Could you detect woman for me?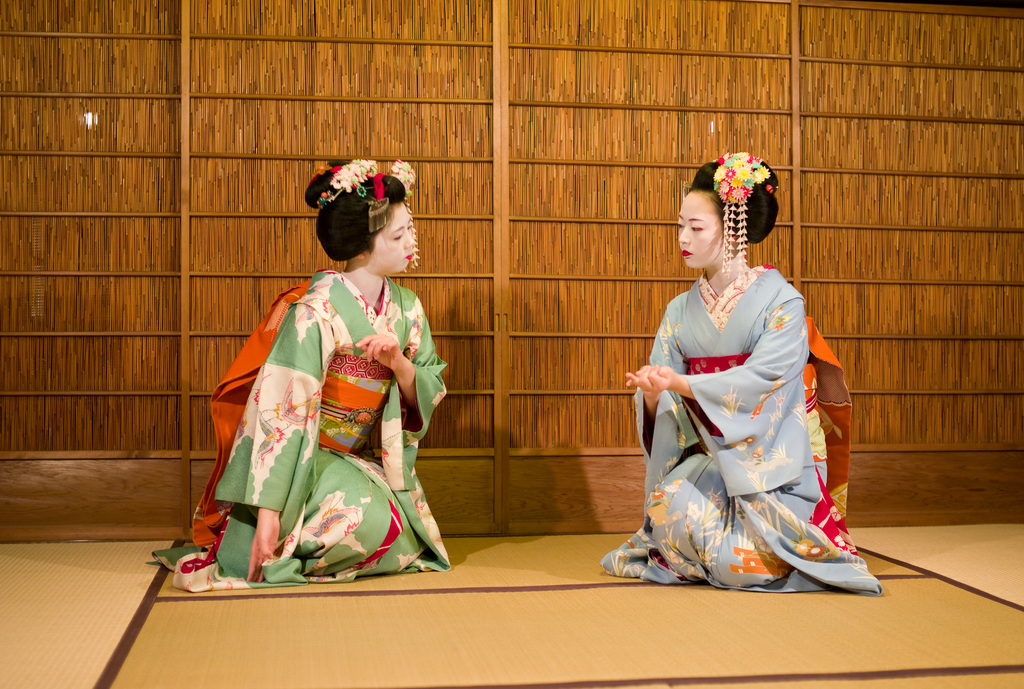
Detection result: box(610, 156, 858, 583).
